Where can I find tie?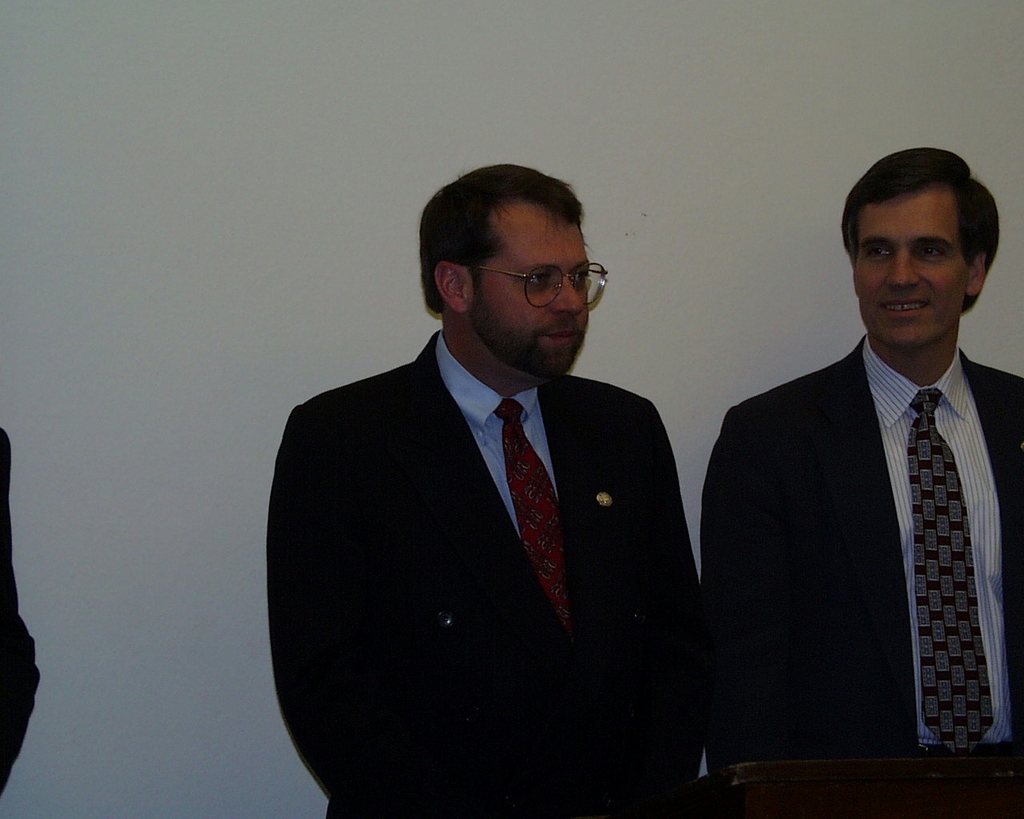
You can find it at 906:384:997:761.
